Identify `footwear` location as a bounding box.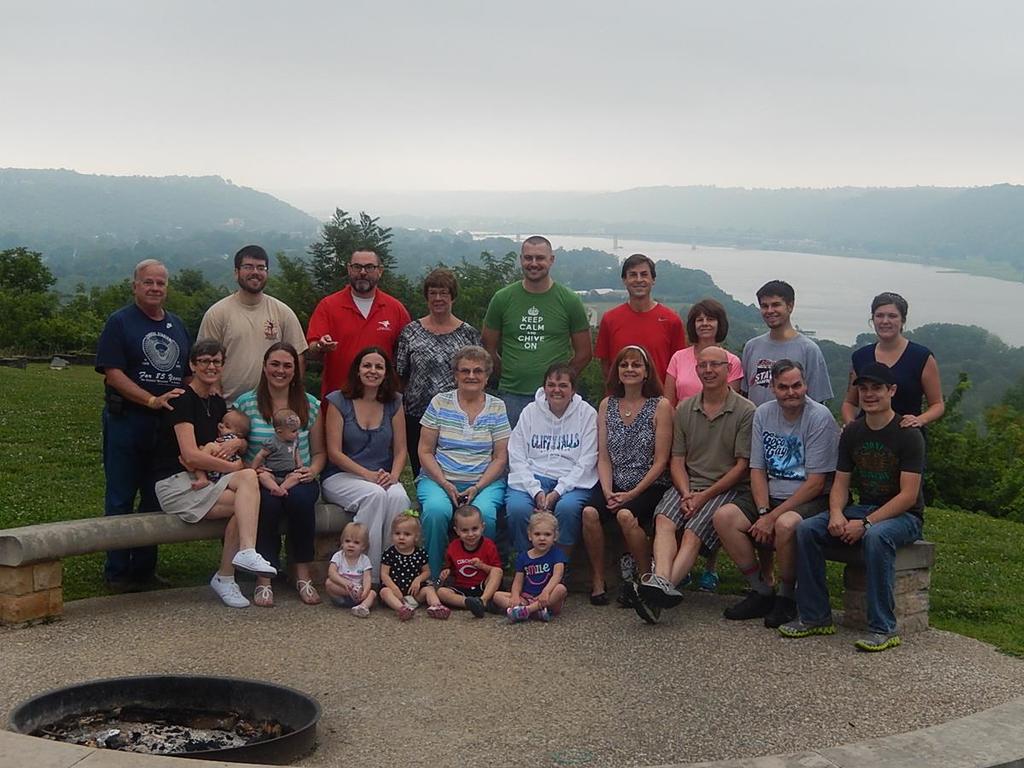
l=293, t=576, r=319, b=608.
